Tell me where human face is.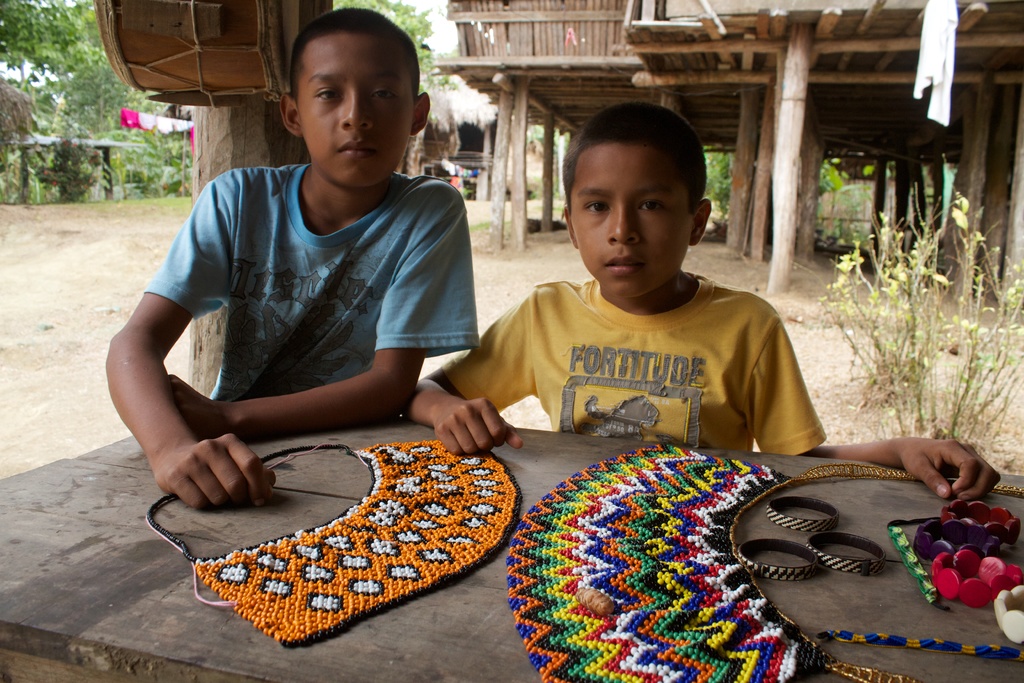
human face is at 295:30:415:188.
